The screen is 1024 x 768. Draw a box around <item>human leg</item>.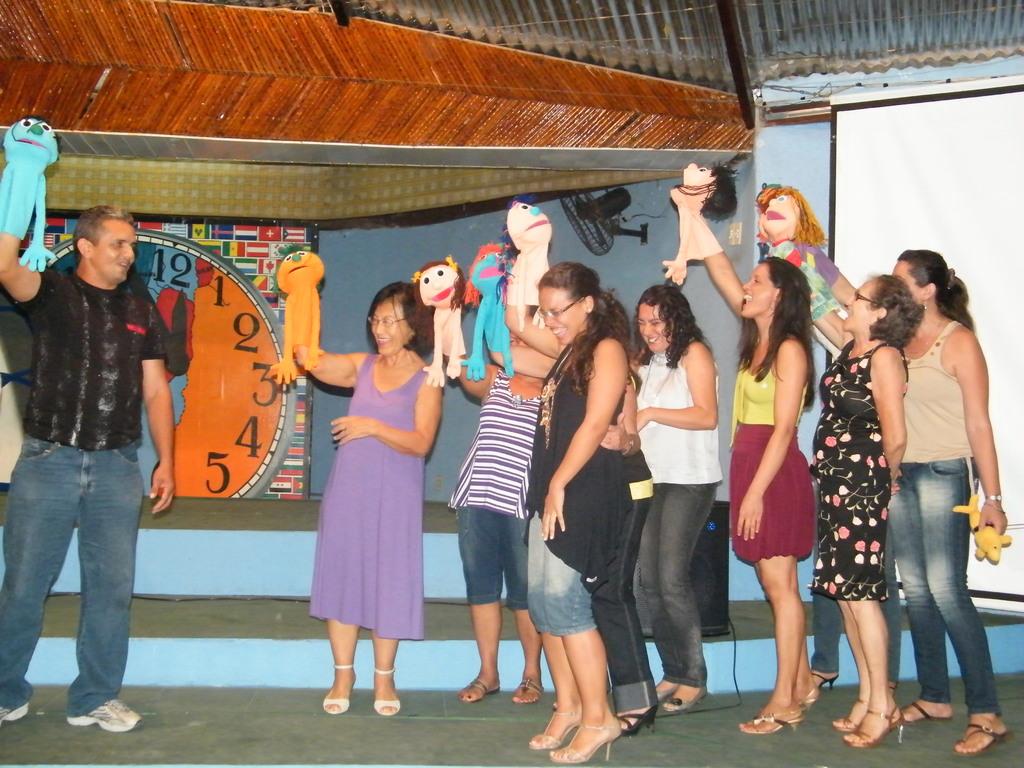
box(586, 470, 660, 737).
